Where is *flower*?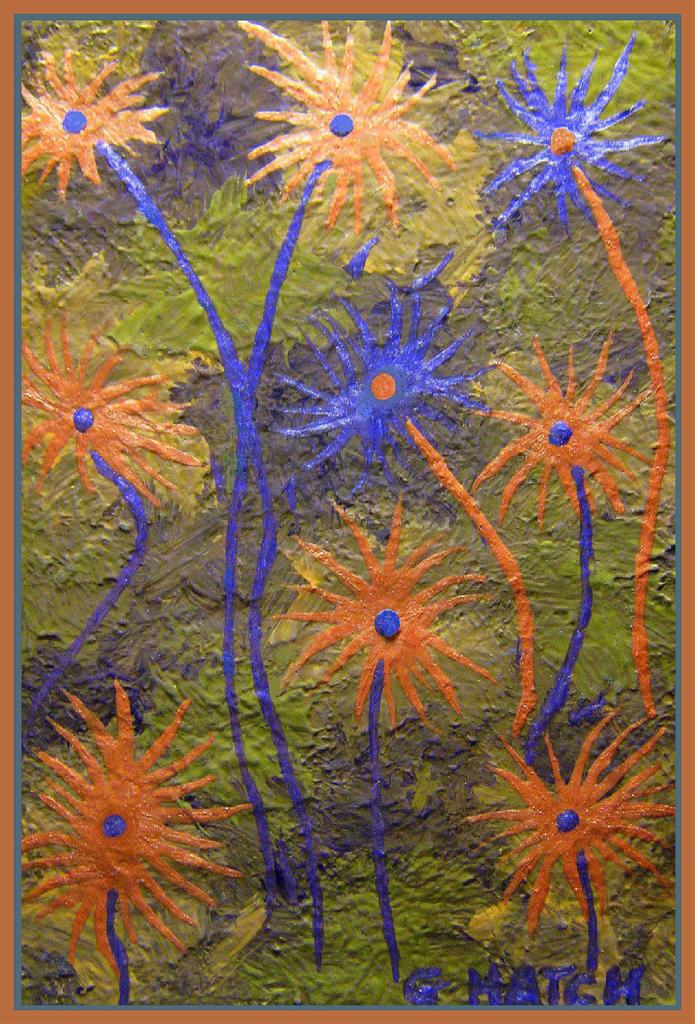
pyautogui.locateOnScreen(12, 298, 207, 512).
